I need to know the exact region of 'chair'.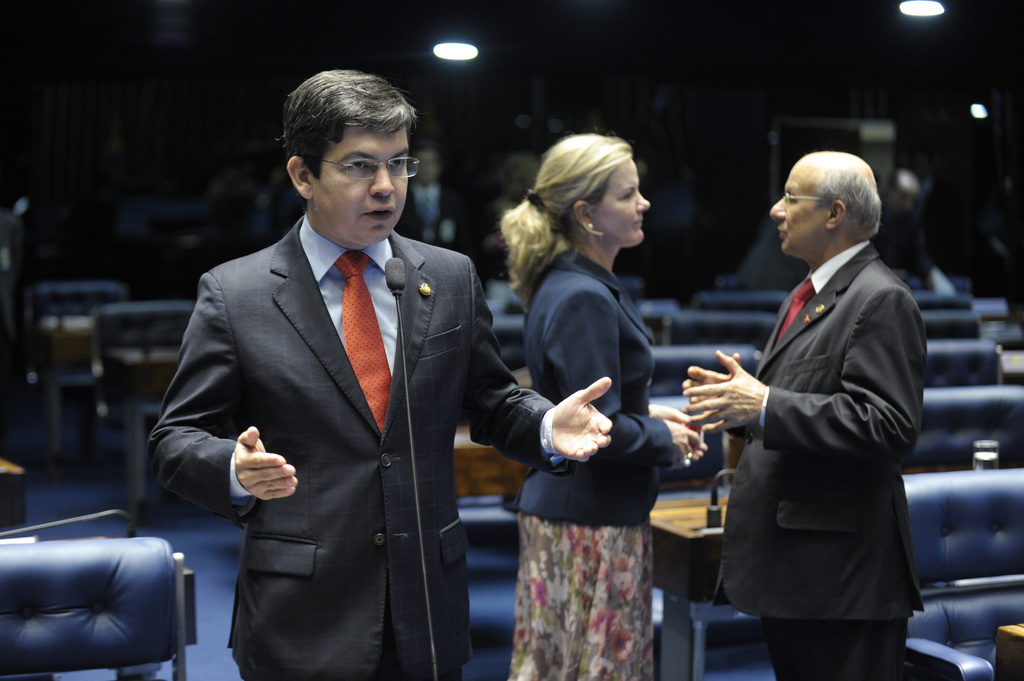
Region: bbox(923, 309, 986, 344).
